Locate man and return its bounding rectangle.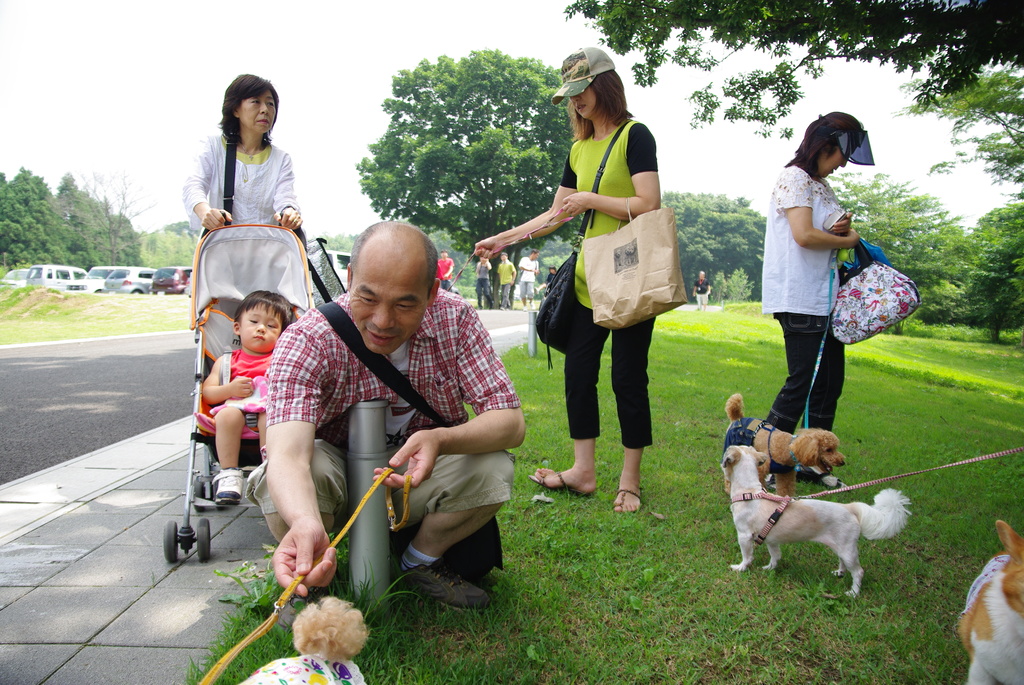
[x1=691, y1=266, x2=714, y2=312].
